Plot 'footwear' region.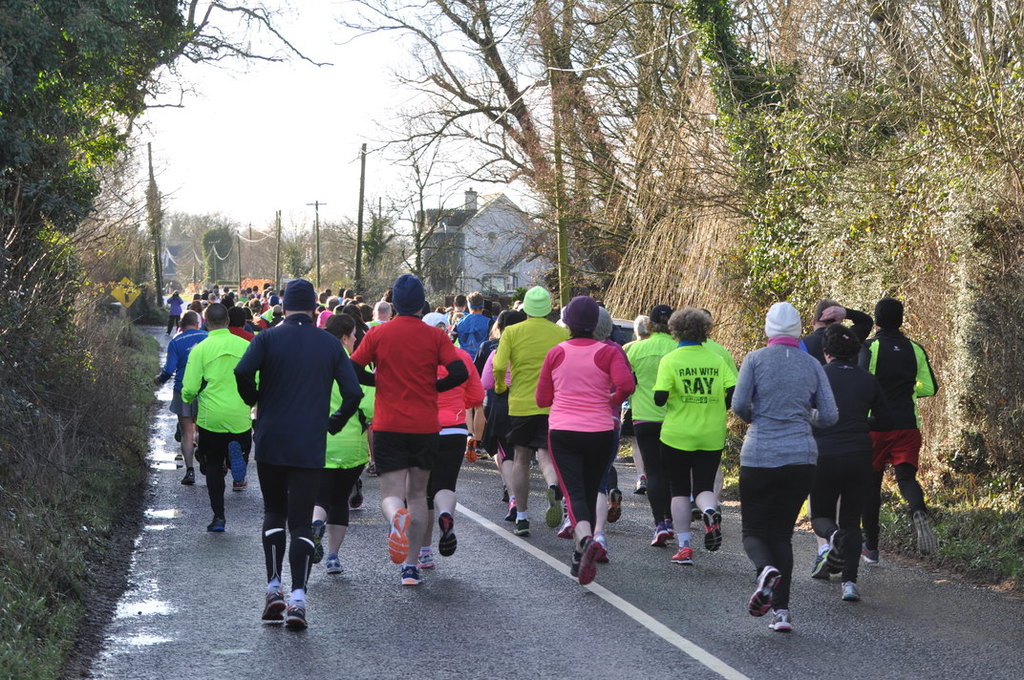
Plotted at {"x1": 419, "y1": 547, "x2": 440, "y2": 567}.
